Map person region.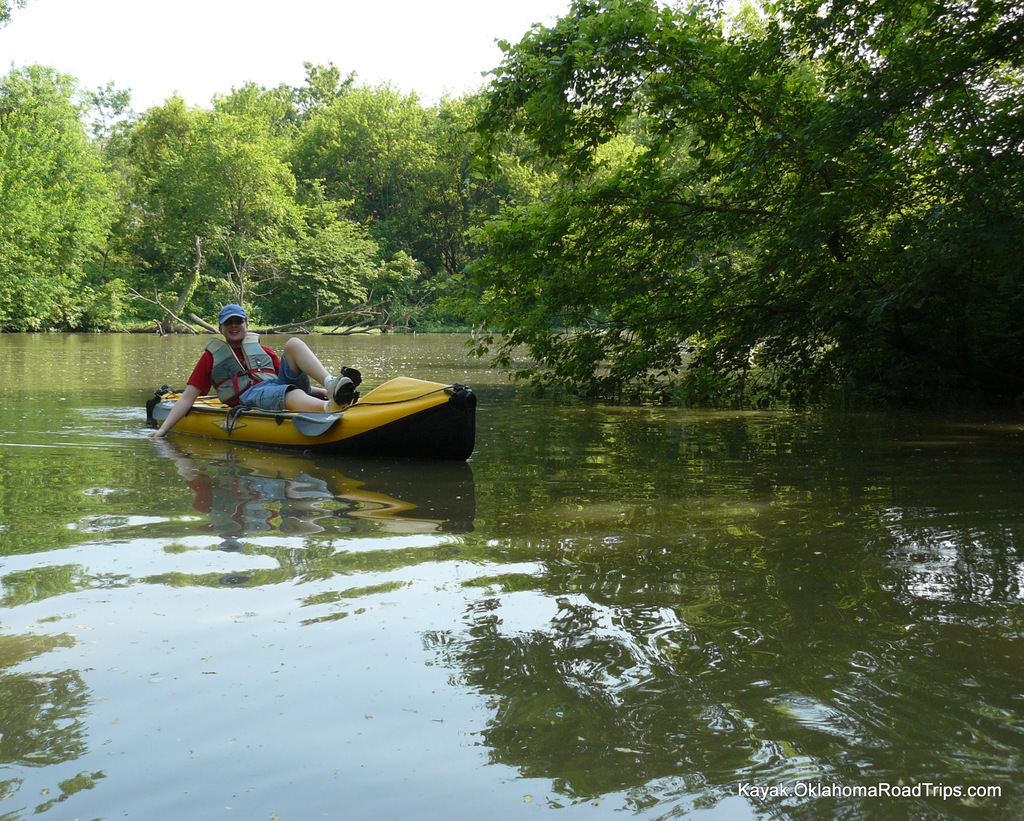
Mapped to left=148, top=306, right=361, bottom=442.
